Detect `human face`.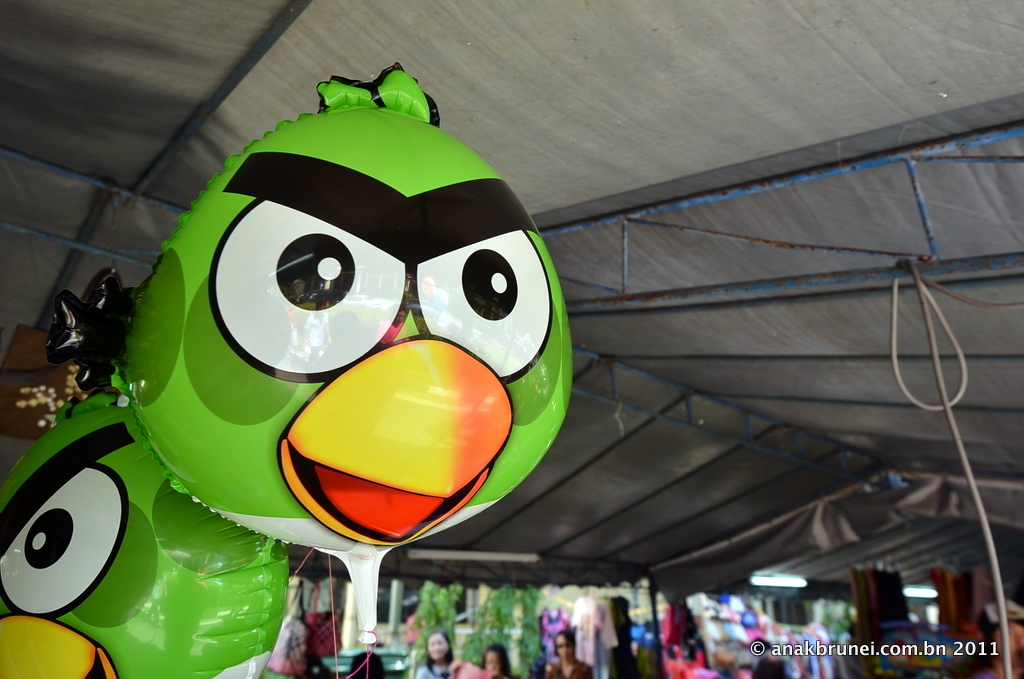
Detected at 425:634:452:663.
